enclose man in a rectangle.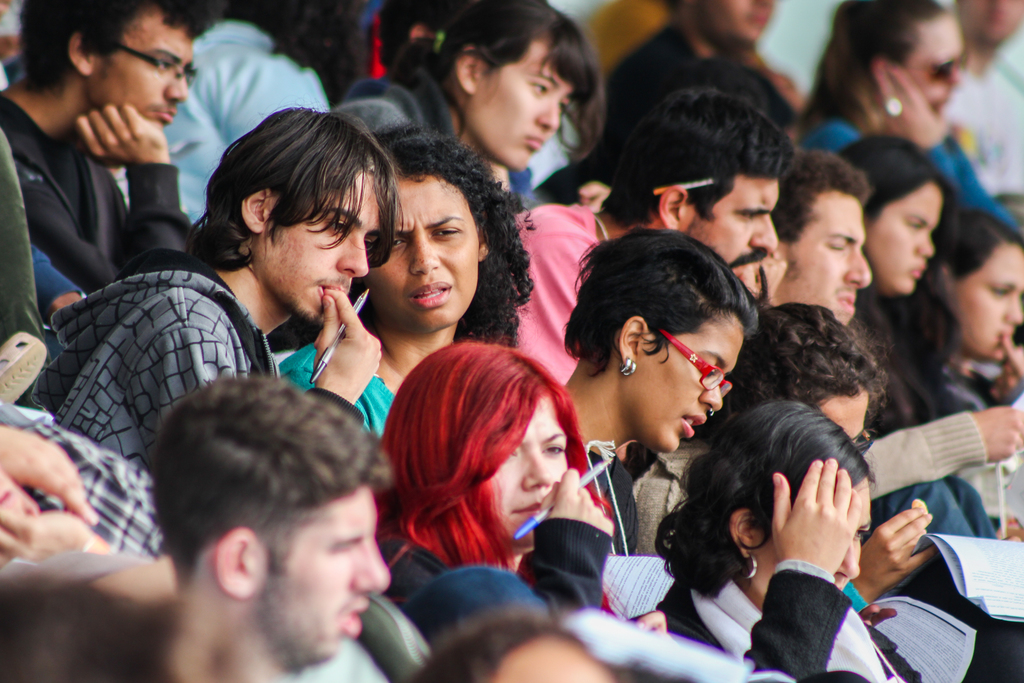
region(511, 86, 786, 393).
